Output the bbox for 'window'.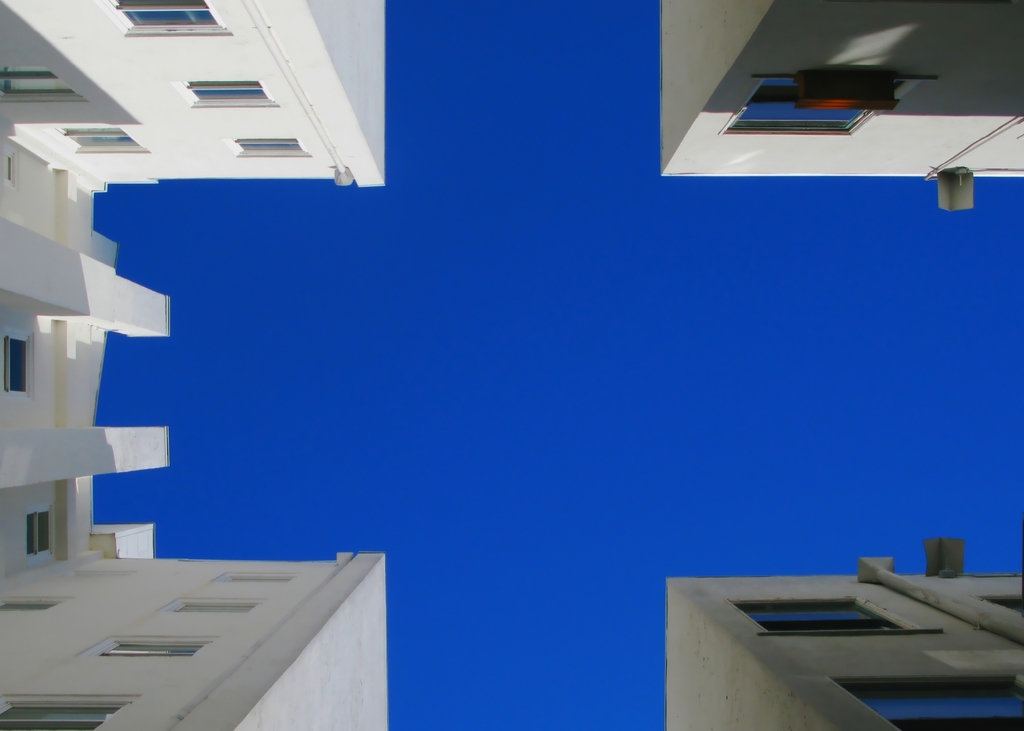
box=[0, 63, 83, 100].
